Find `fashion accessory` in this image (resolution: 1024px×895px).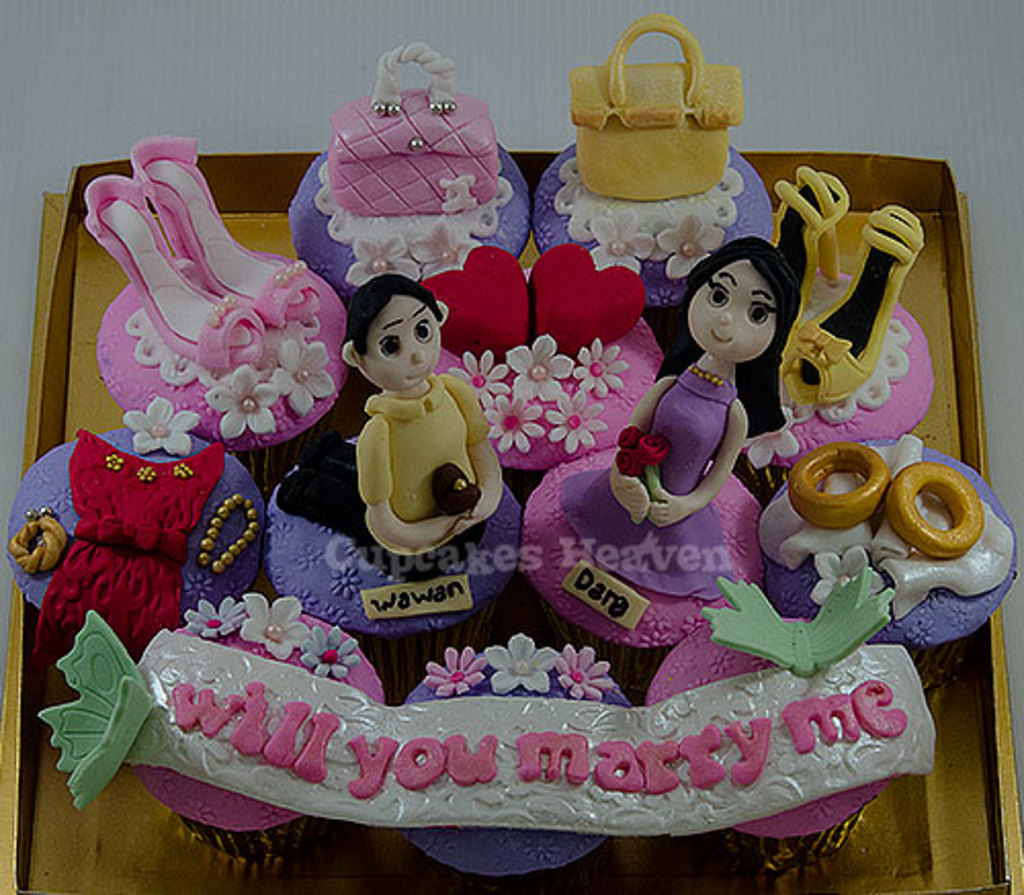
(776, 205, 926, 406).
